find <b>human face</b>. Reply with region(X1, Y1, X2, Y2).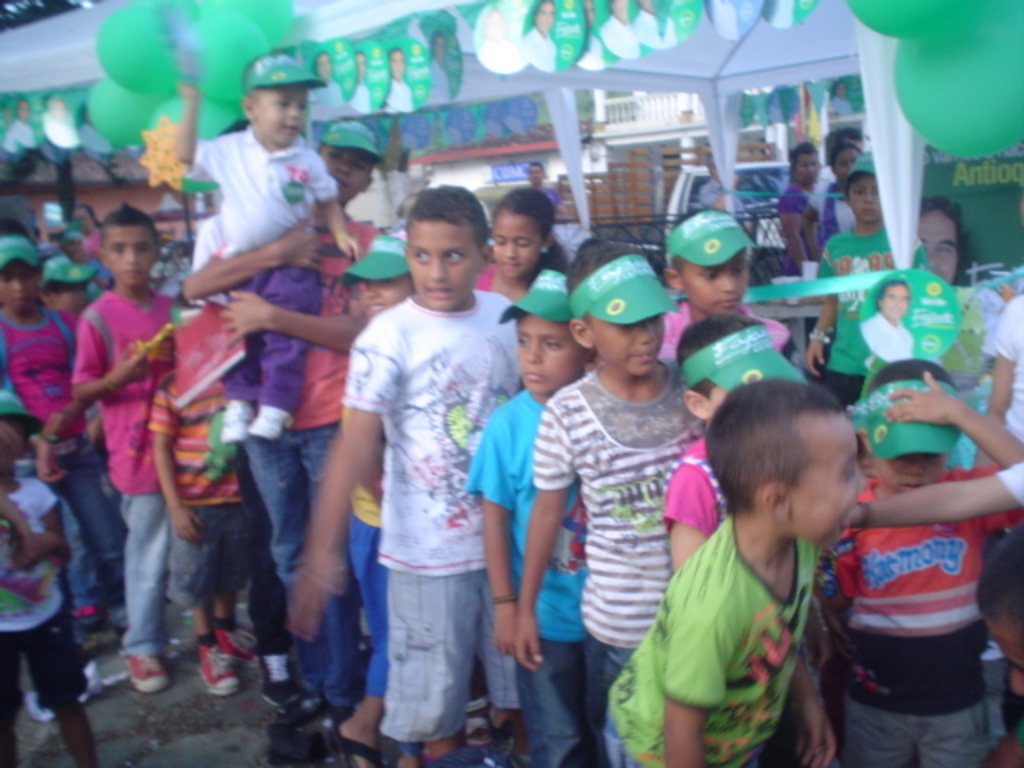
region(680, 250, 746, 315).
